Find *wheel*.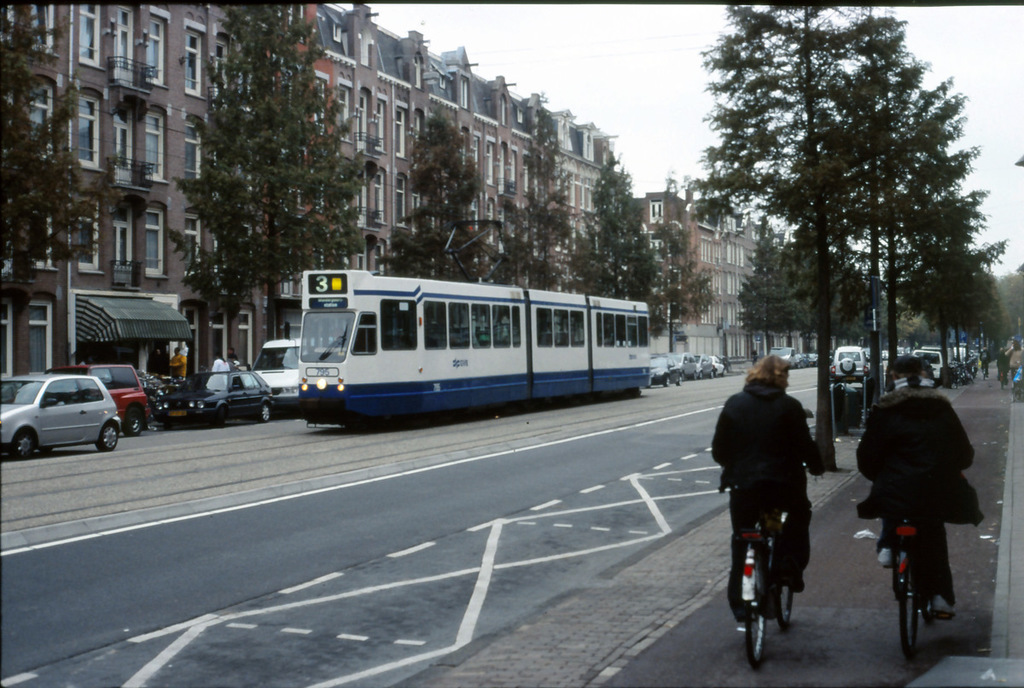
box(899, 566, 915, 646).
